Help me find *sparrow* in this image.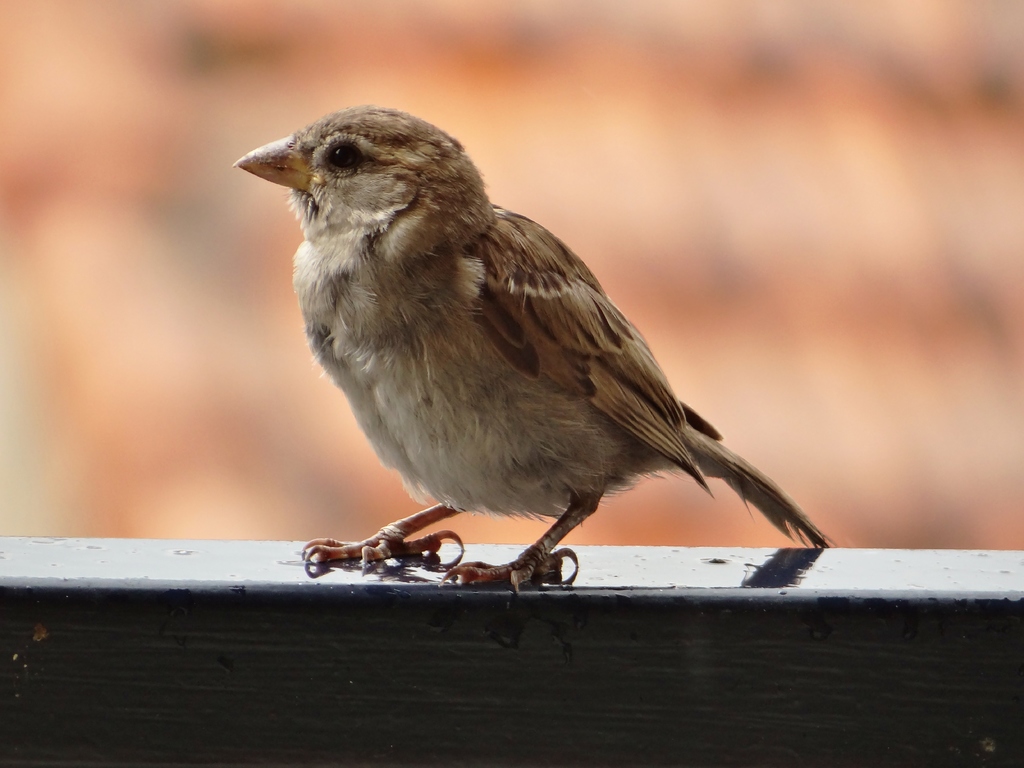
Found it: bbox=(231, 103, 837, 595).
